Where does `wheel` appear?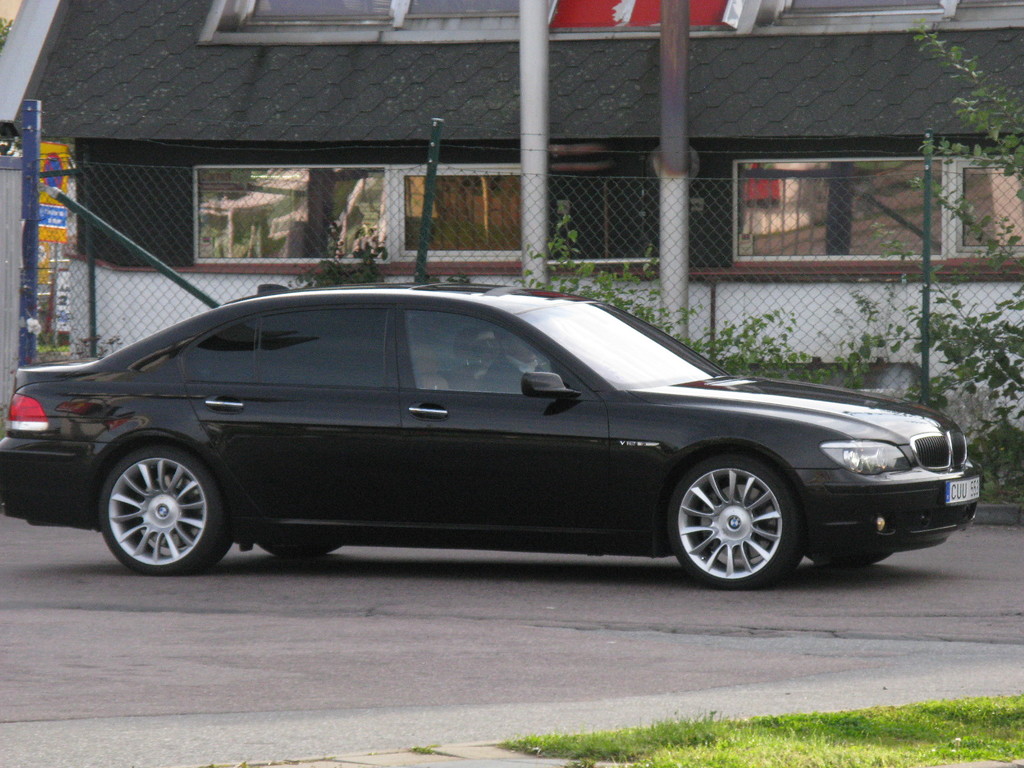
Appears at region(97, 450, 231, 572).
